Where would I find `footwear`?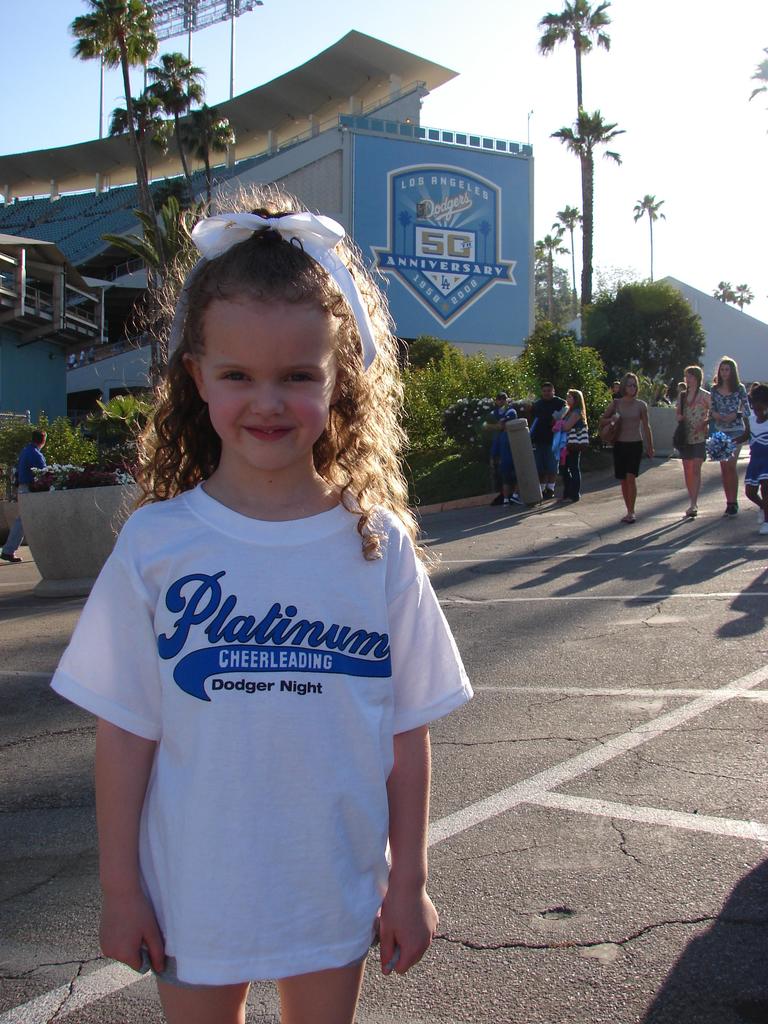
At (545, 488, 559, 499).
